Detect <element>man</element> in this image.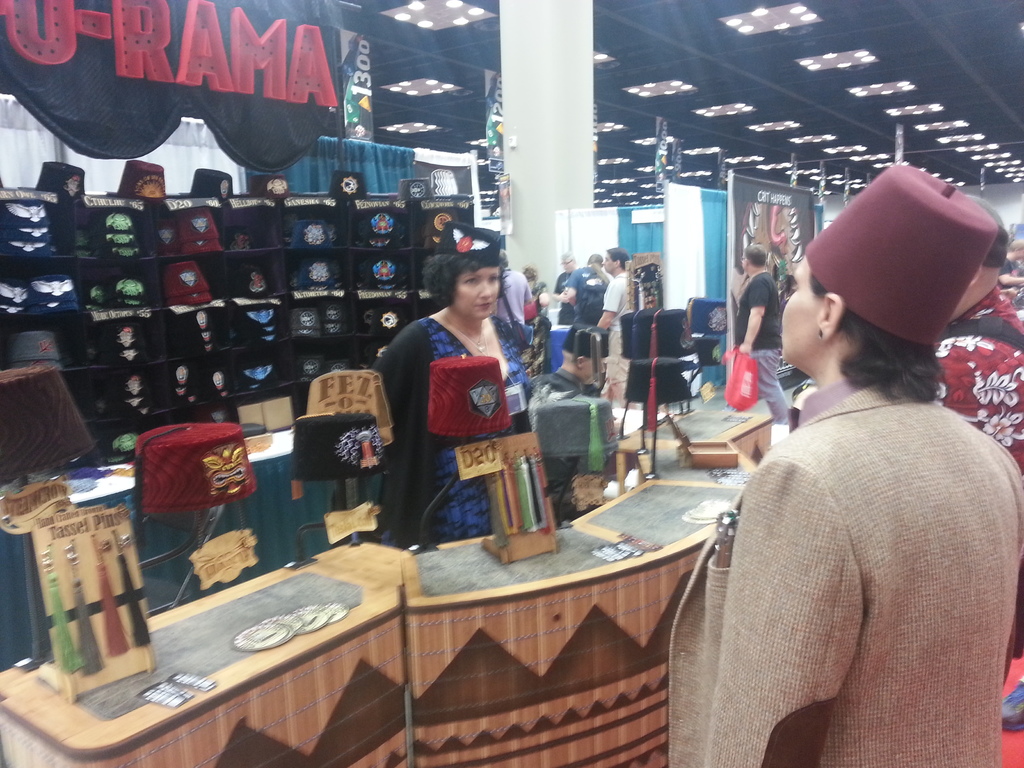
Detection: bbox(935, 205, 1023, 464).
